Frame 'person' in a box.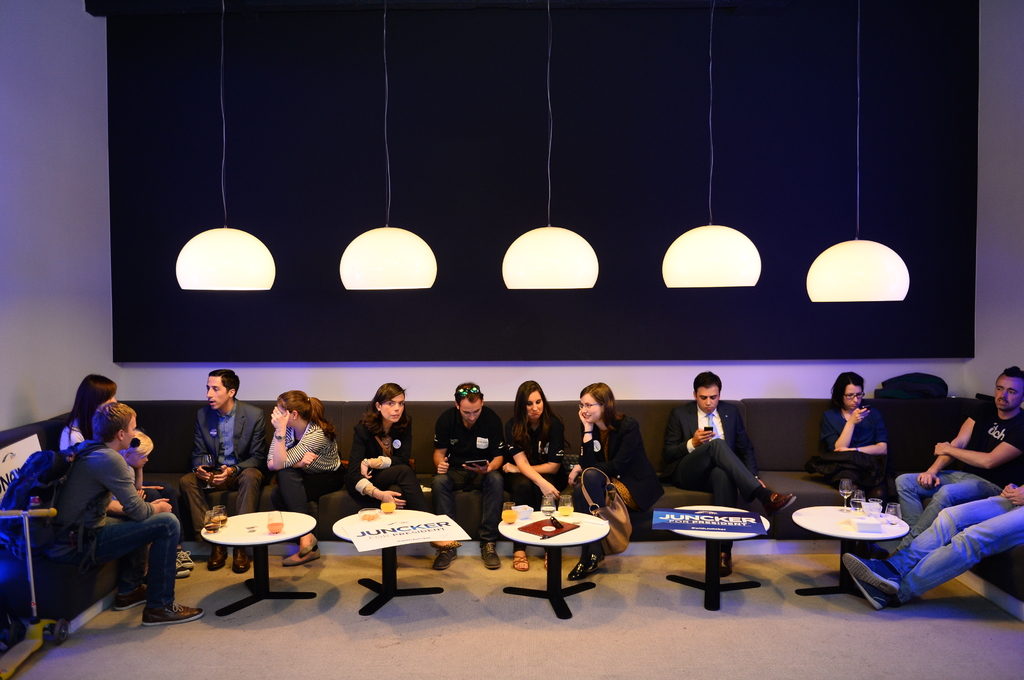
bbox(27, 398, 205, 625).
